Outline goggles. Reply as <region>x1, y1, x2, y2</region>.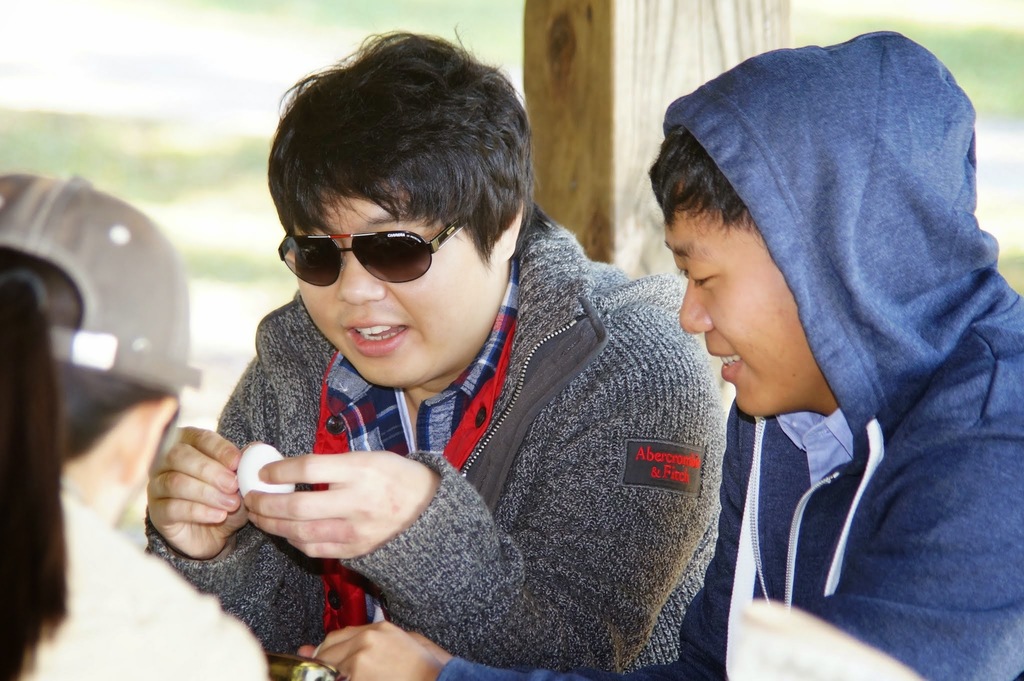
<region>282, 208, 471, 286</region>.
